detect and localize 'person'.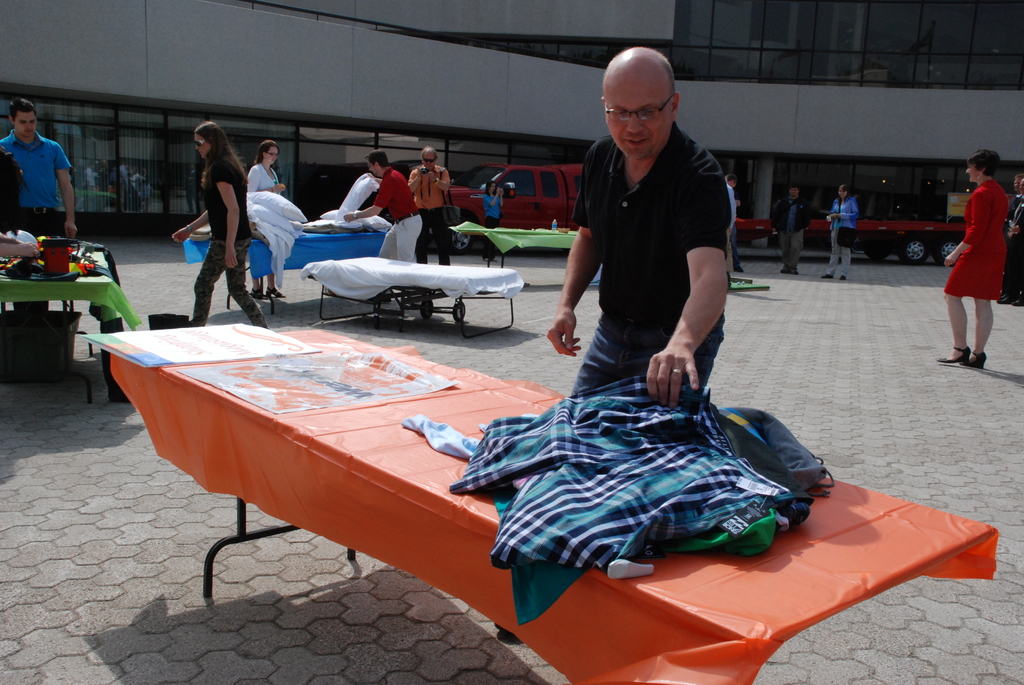
Localized at (x1=401, y1=148, x2=455, y2=269).
